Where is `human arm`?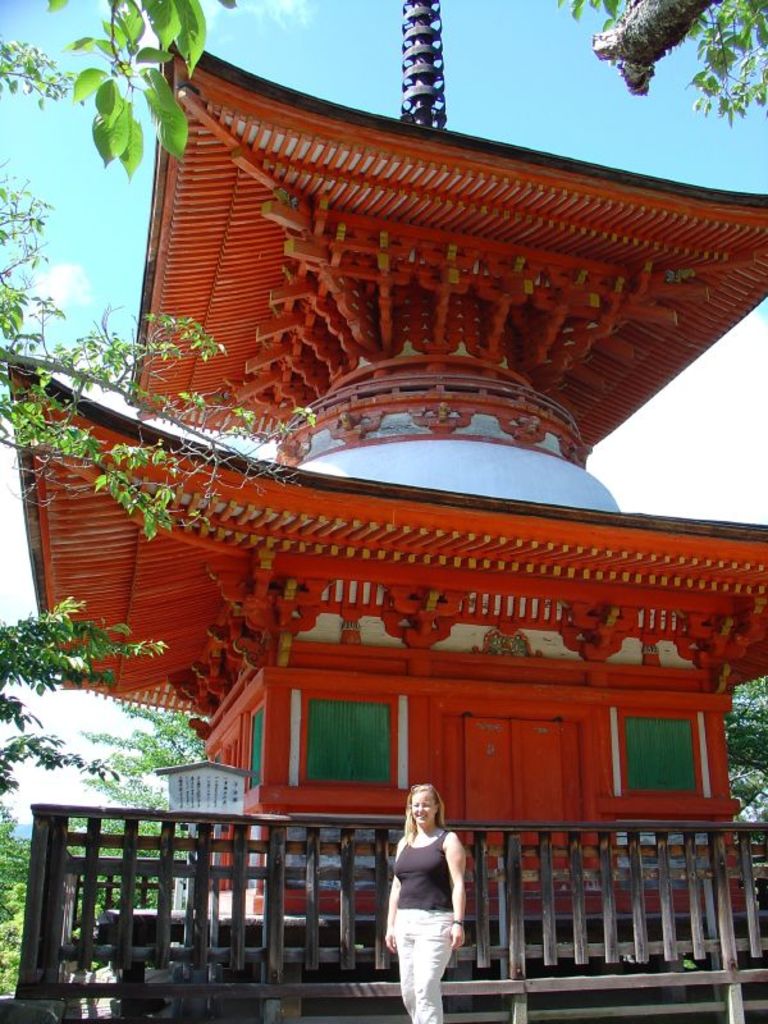
<bbox>442, 827, 466, 947</bbox>.
